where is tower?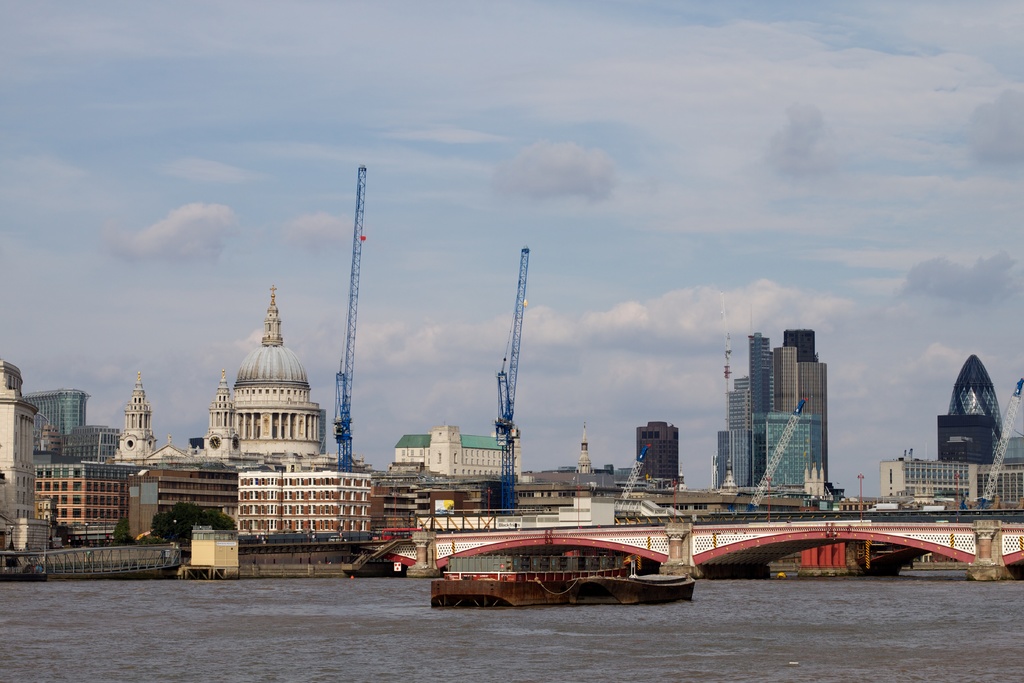
{"x1": 948, "y1": 355, "x2": 1003, "y2": 463}.
